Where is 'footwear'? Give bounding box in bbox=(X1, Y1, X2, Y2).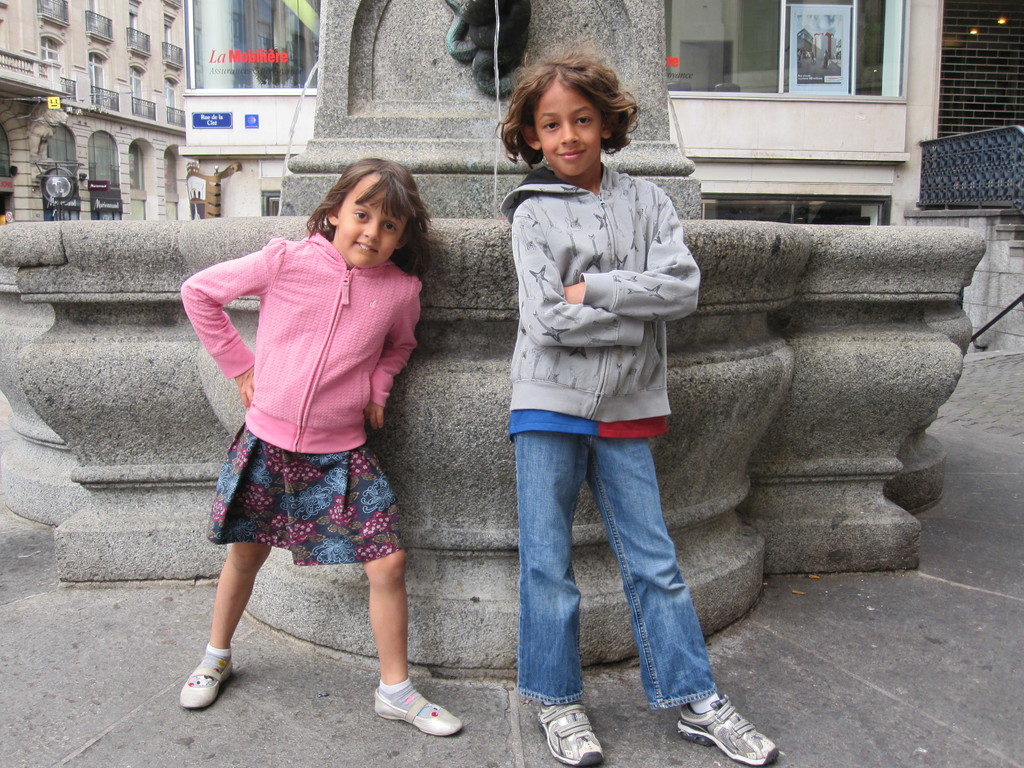
bbox=(676, 691, 780, 767).
